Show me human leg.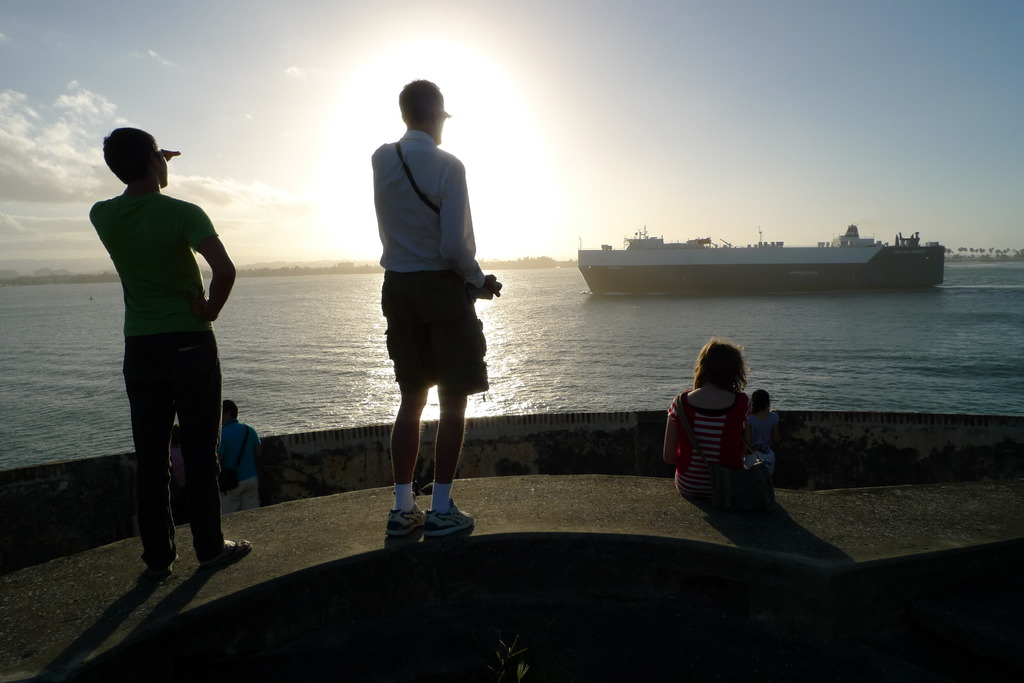
human leg is here: left=124, top=311, right=175, bottom=585.
